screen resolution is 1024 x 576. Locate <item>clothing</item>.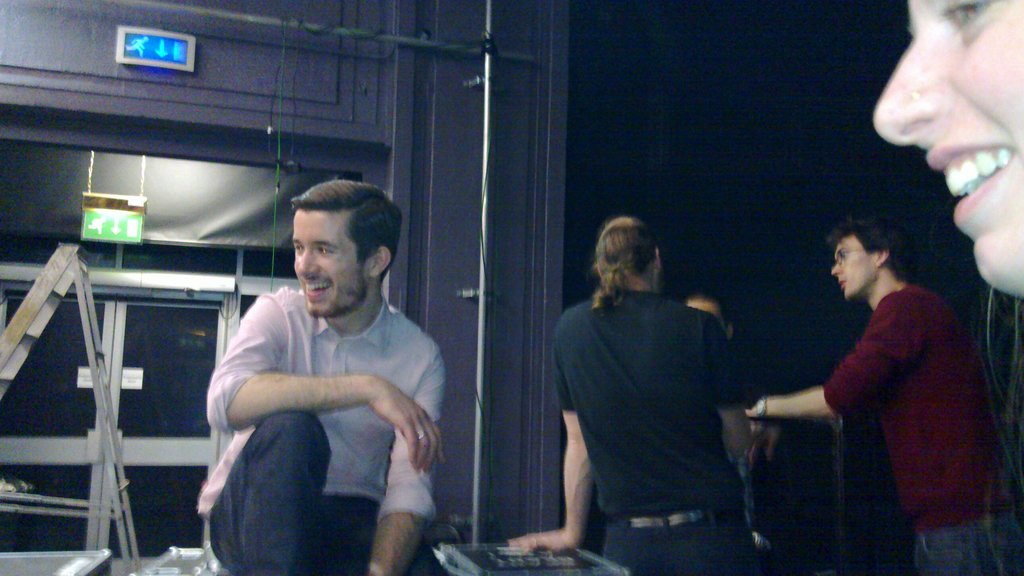
box(823, 279, 1017, 575).
